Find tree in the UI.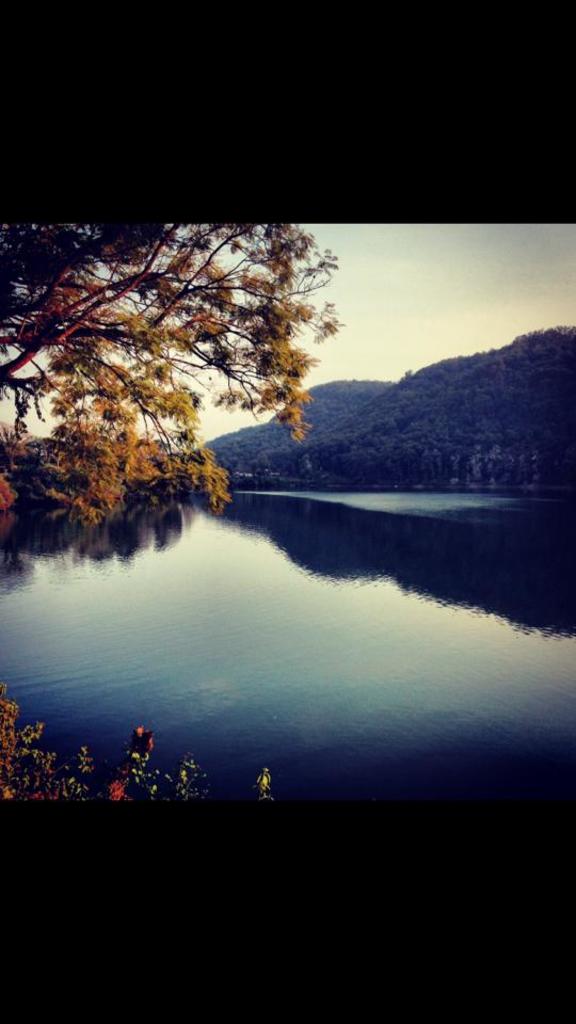
UI element at [3,196,343,540].
